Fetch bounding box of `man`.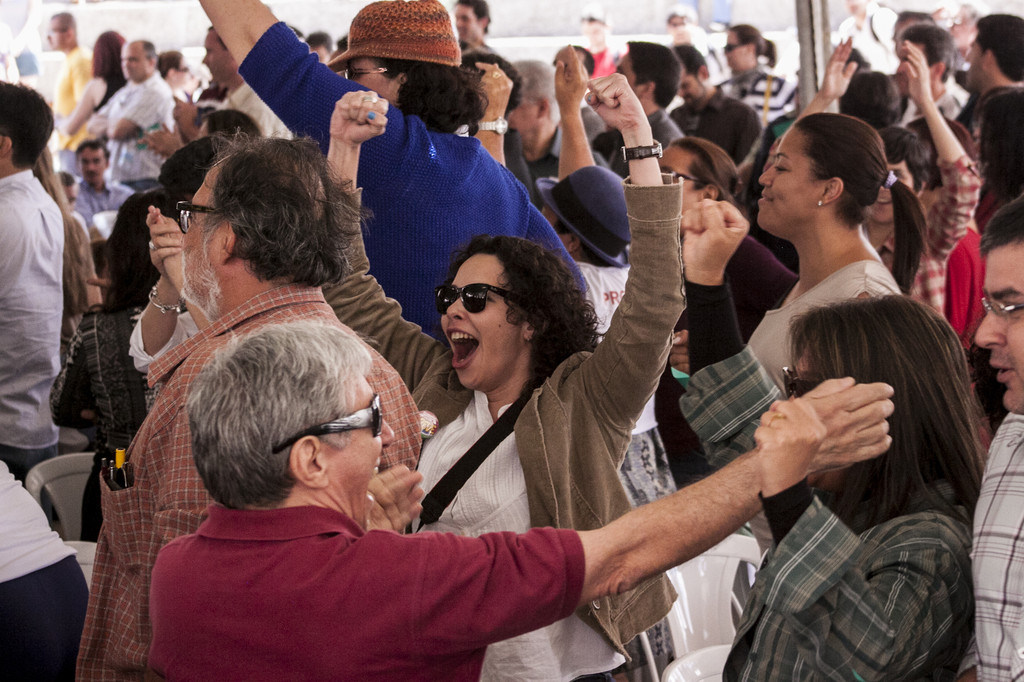
Bbox: <box>449,0,491,49</box>.
